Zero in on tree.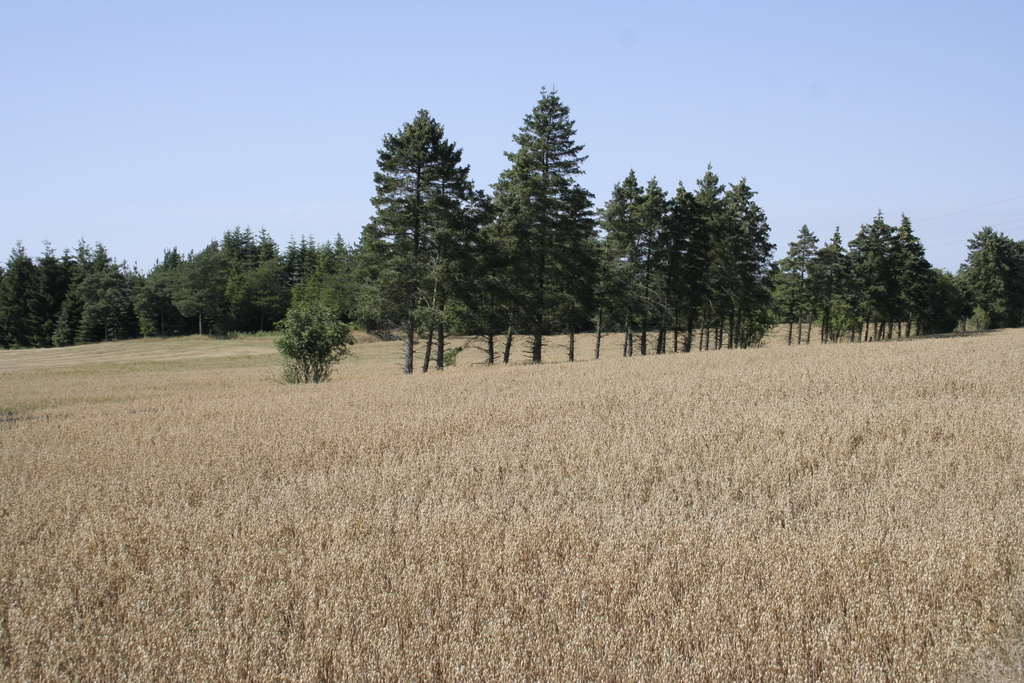
Zeroed in: 477,77,596,367.
